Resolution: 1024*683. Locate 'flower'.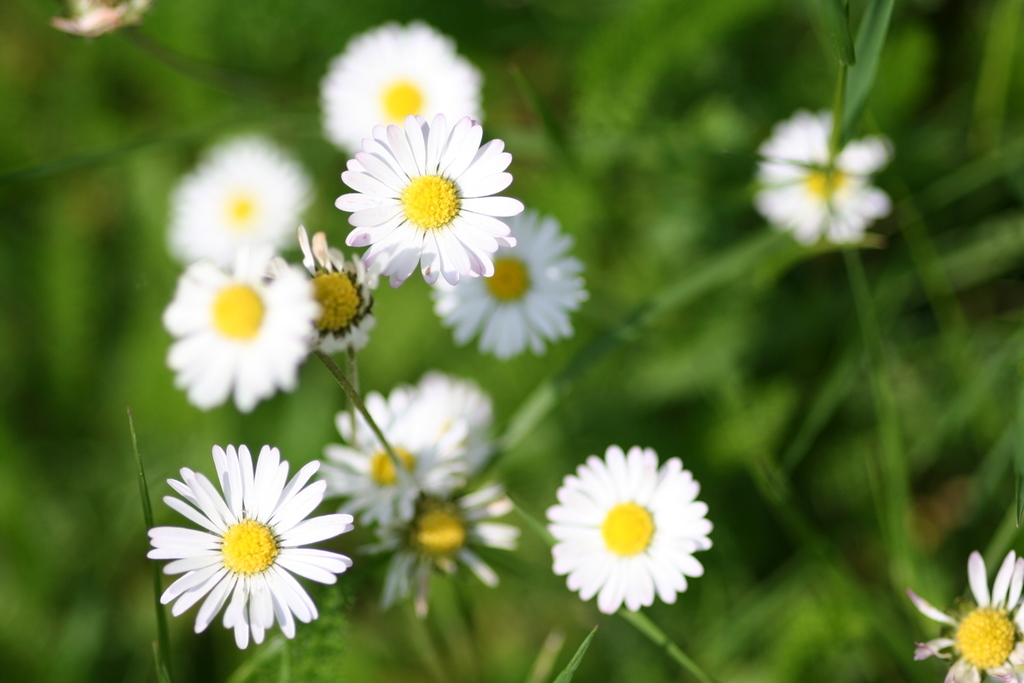
region(752, 108, 888, 243).
